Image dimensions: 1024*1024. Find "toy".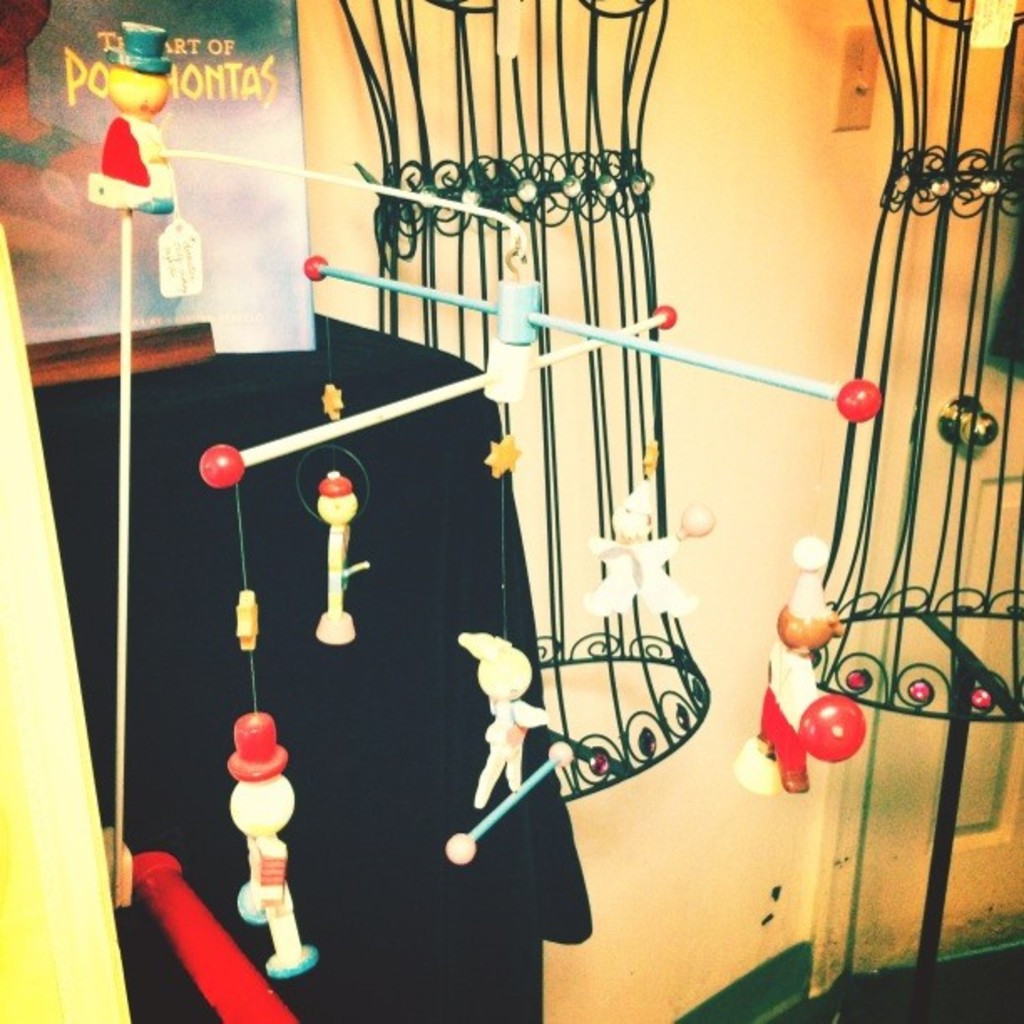
l=87, t=20, r=176, b=218.
